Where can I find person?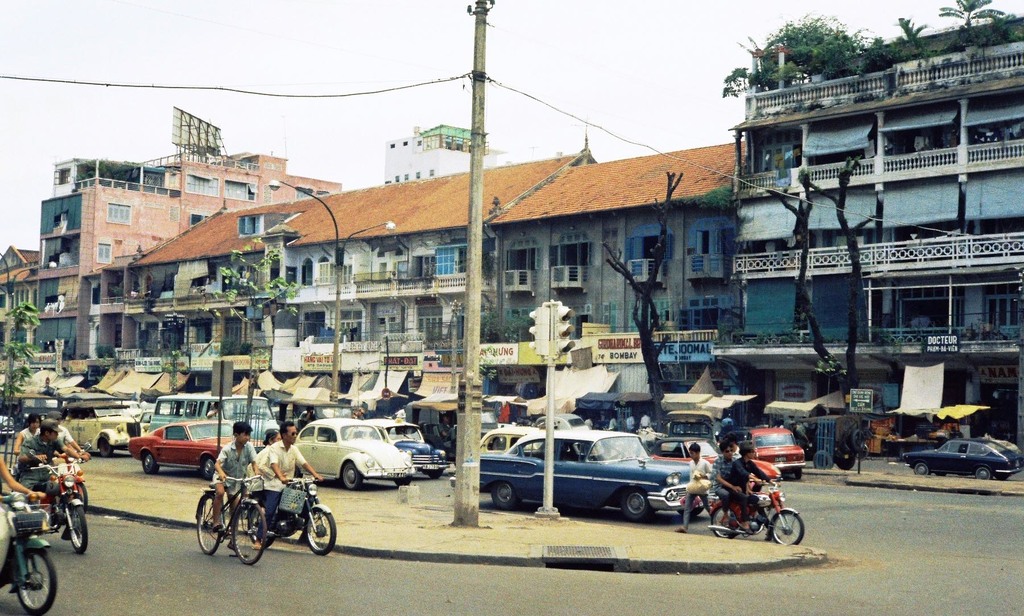
You can find it at {"left": 9, "top": 413, "right": 84, "bottom": 502}.
